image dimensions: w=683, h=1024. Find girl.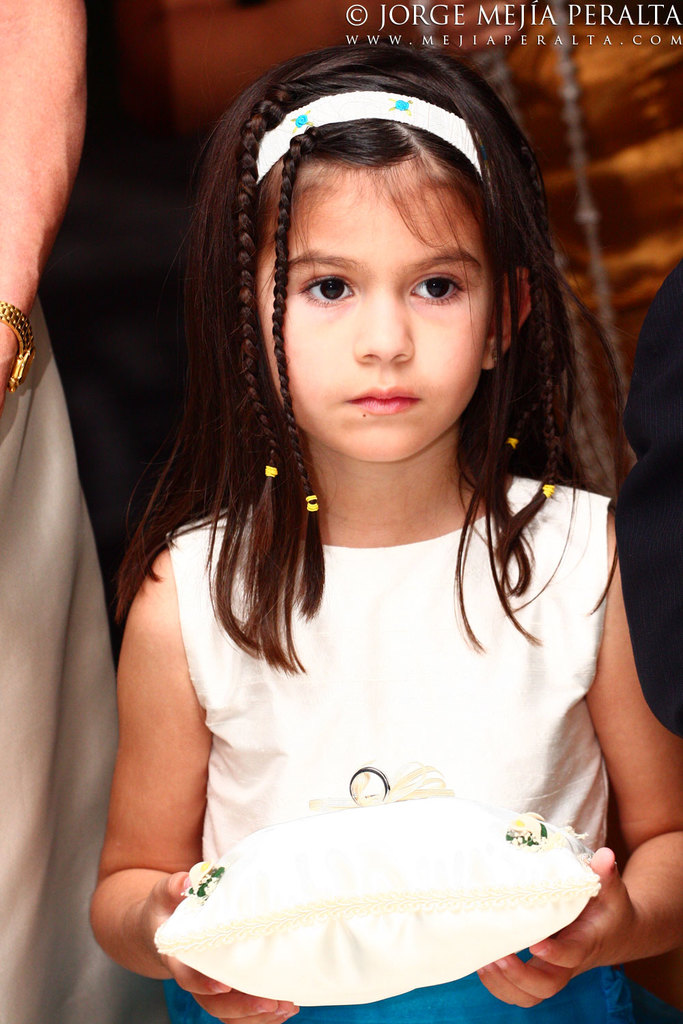
{"left": 90, "top": 46, "right": 682, "bottom": 1023}.
